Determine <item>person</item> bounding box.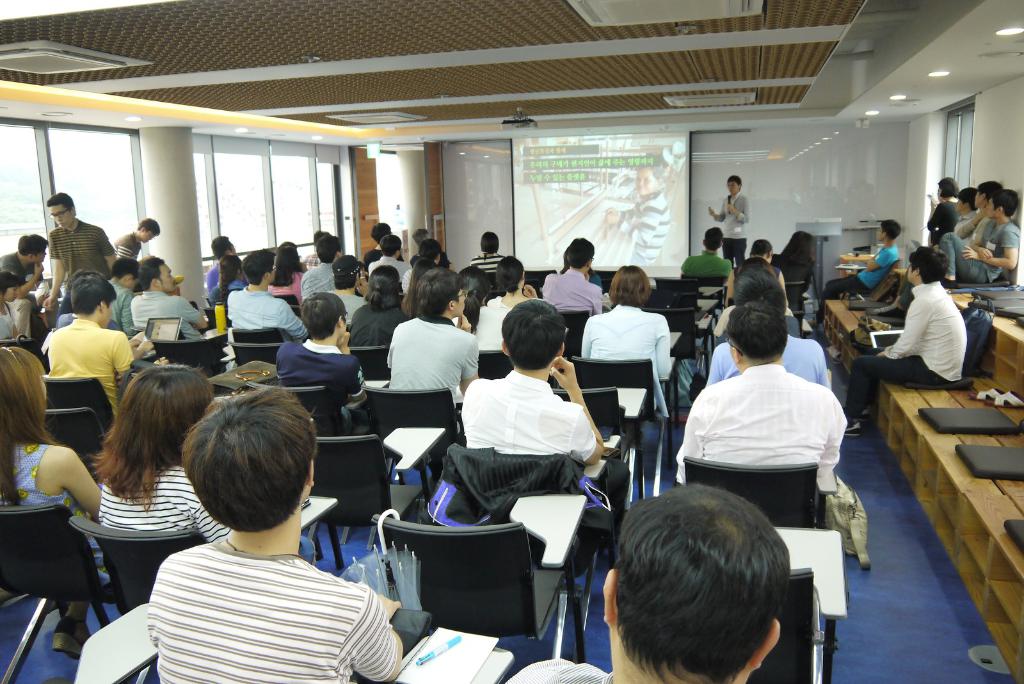
Determined: <box>44,270,139,412</box>.
